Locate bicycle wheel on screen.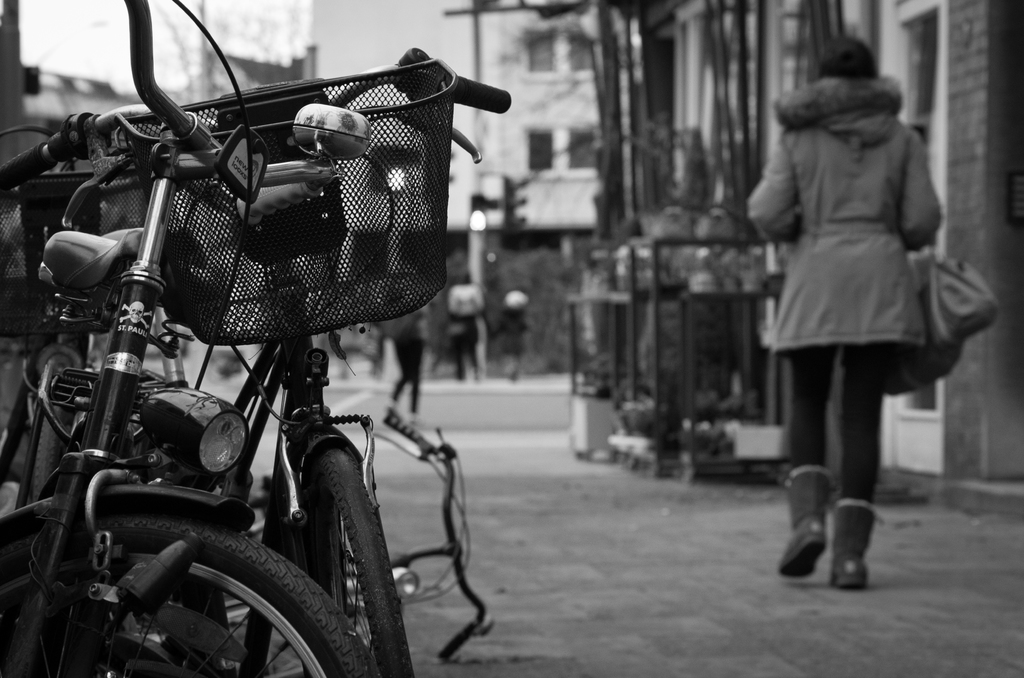
On screen at [73, 465, 366, 674].
